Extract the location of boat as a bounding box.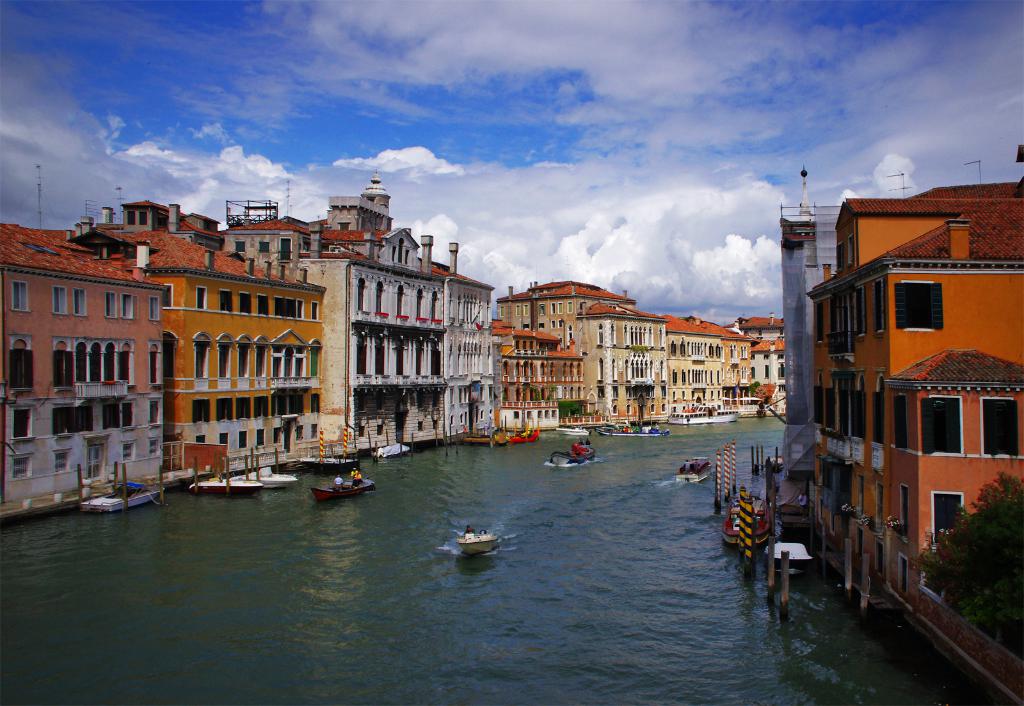
{"x1": 301, "y1": 450, "x2": 360, "y2": 467}.
